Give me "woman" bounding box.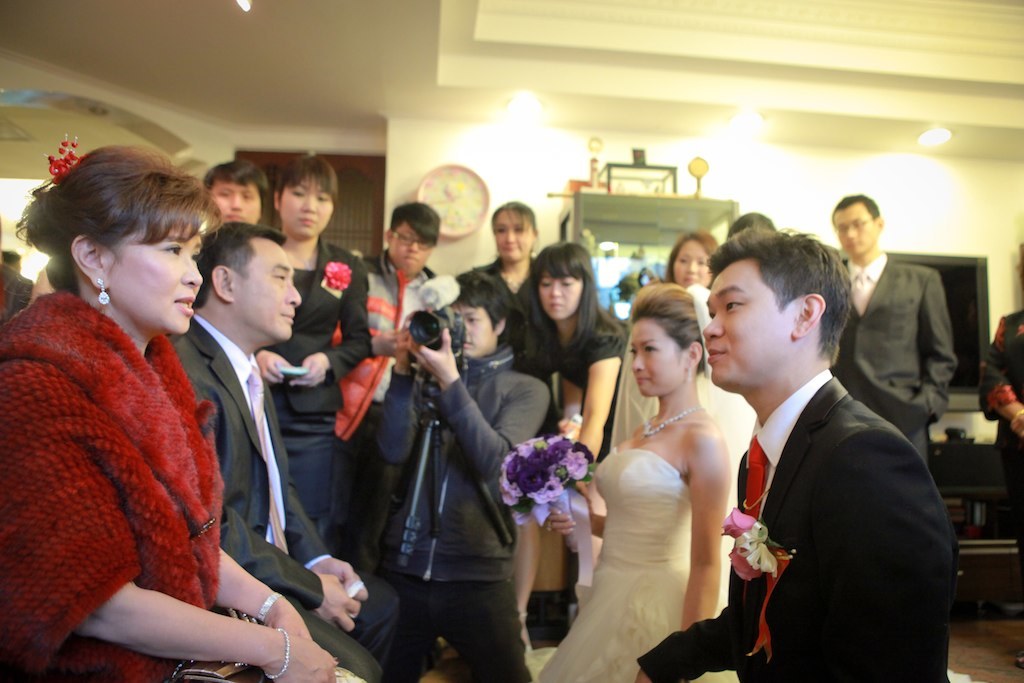
460, 203, 543, 641.
